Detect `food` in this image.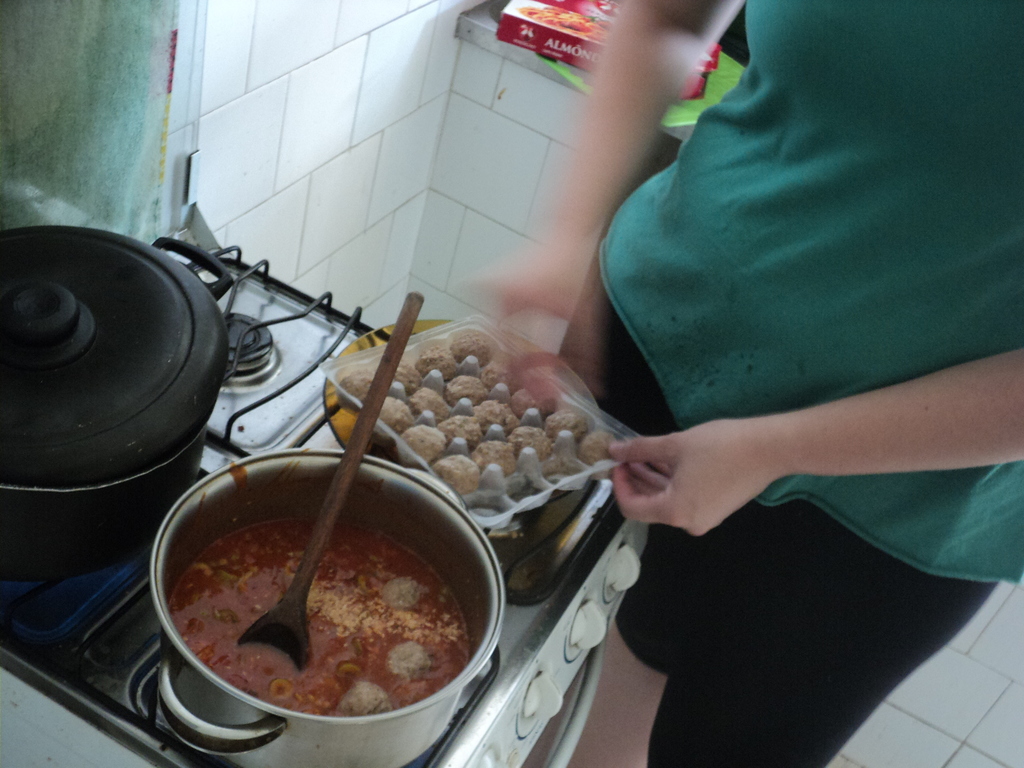
Detection: x1=451 y1=326 x2=493 y2=367.
